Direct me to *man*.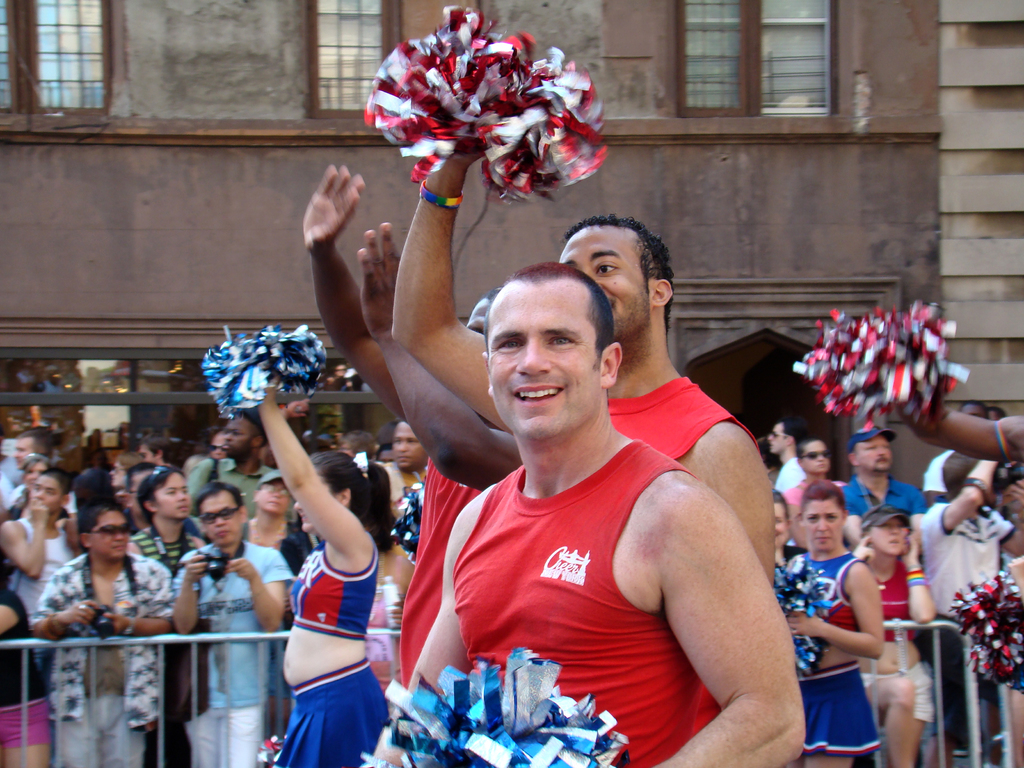
Direction: crop(774, 420, 807, 487).
